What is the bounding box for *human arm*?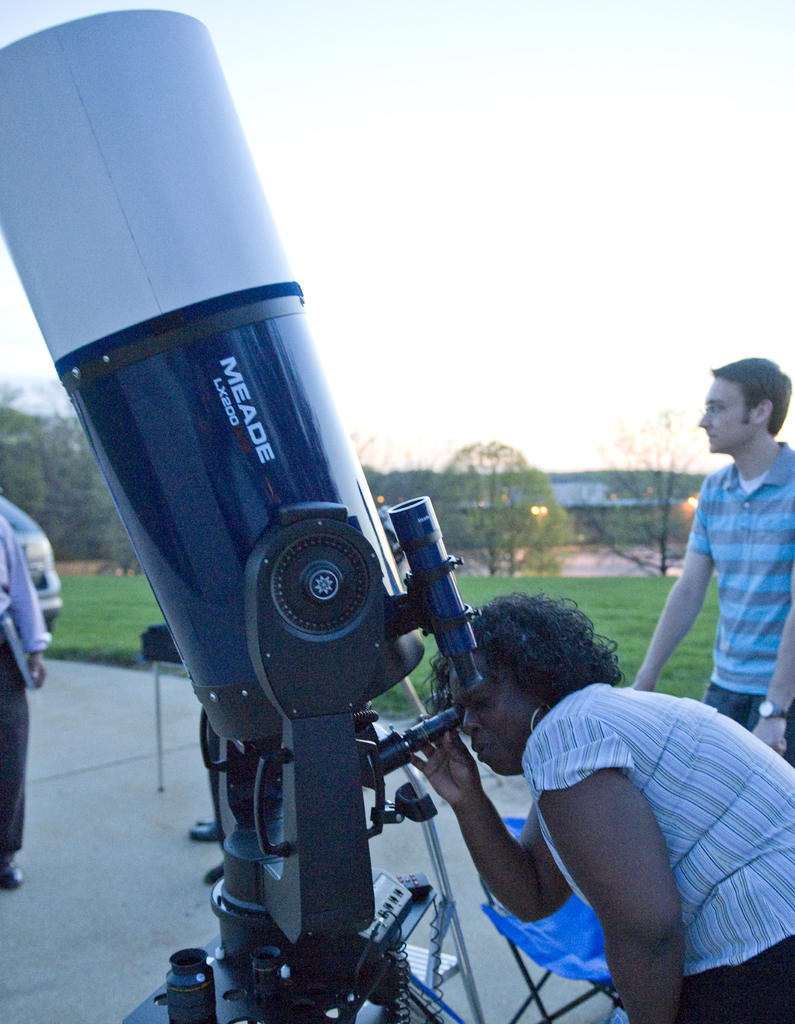
left=8, top=525, right=51, bottom=686.
